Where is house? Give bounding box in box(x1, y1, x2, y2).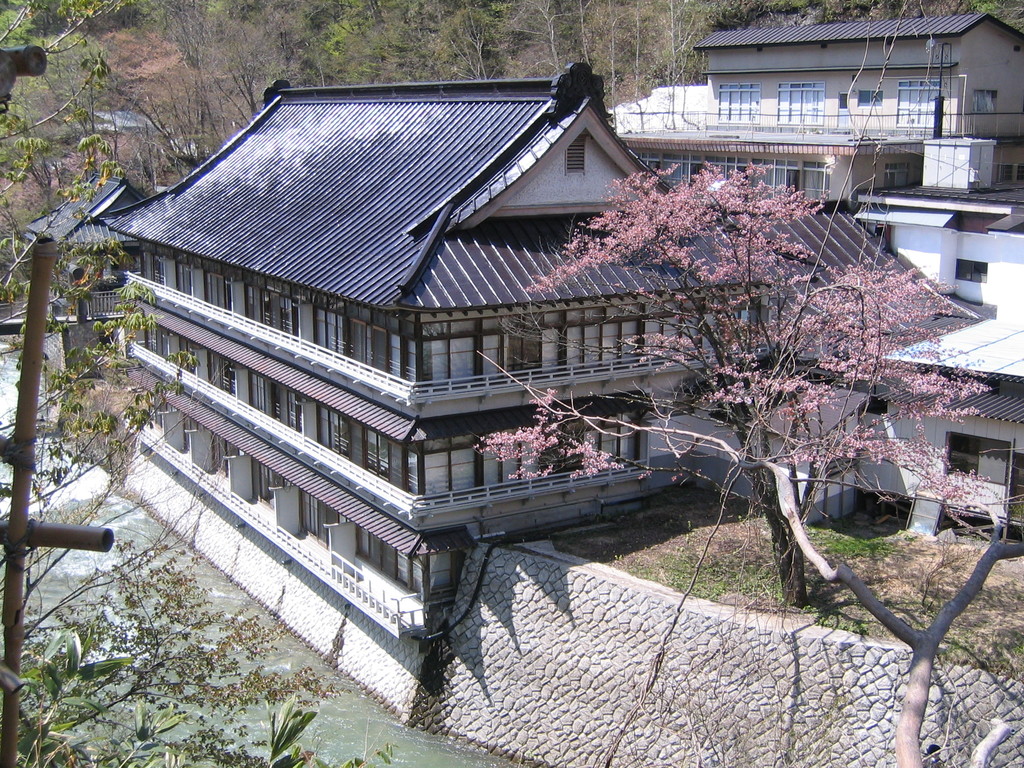
box(97, 60, 767, 639).
